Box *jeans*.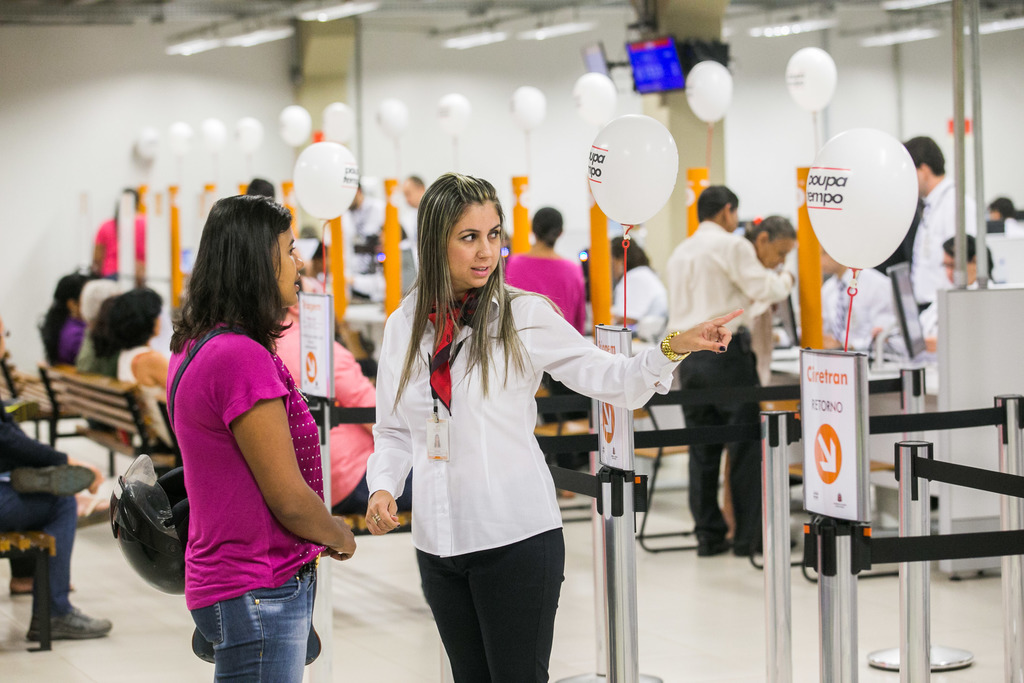
x1=167 y1=568 x2=327 y2=680.
